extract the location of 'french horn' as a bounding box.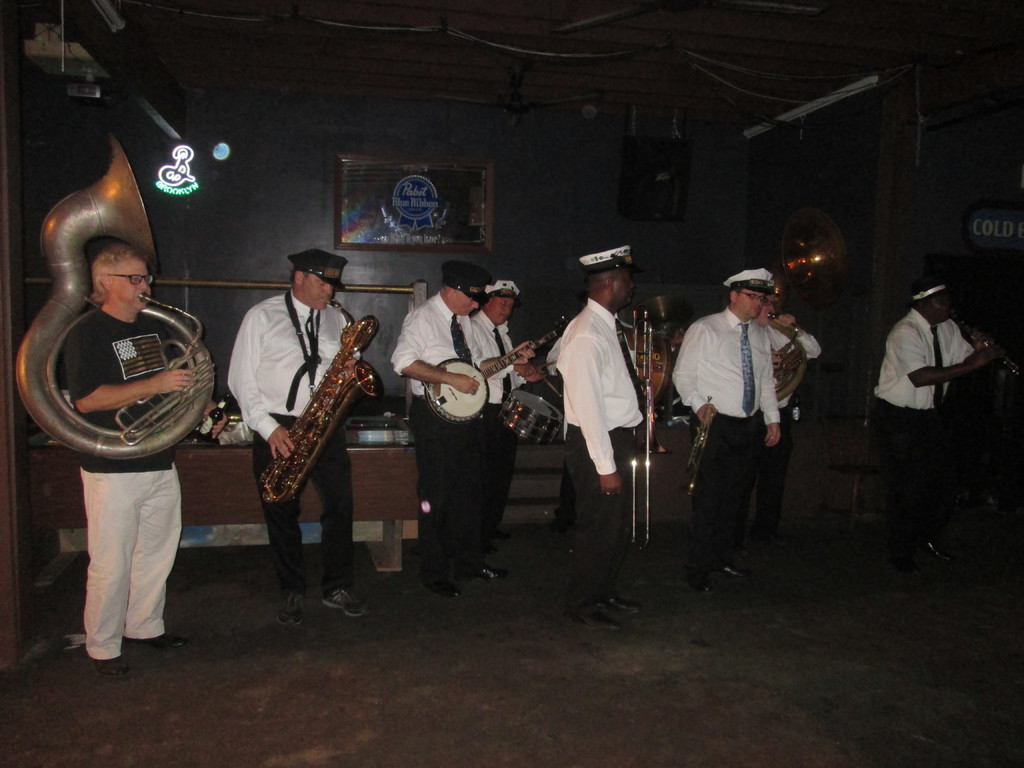
x1=947, y1=308, x2=1023, y2=387.
